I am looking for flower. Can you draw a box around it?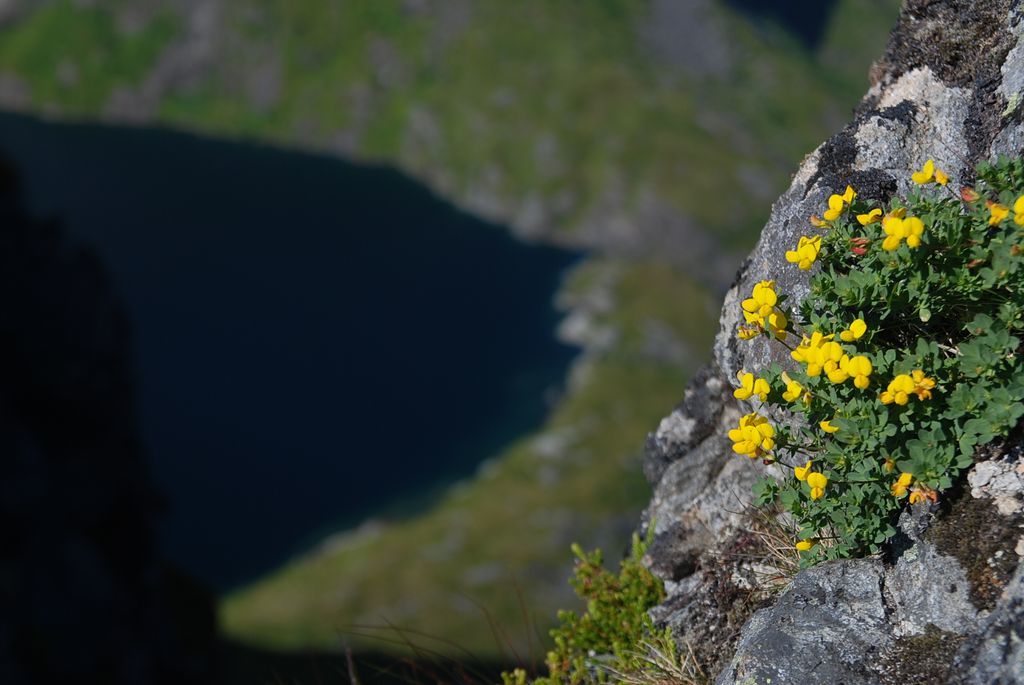
Sure, the bounding box is [x1=896, y1=473, x2=913, y2=497].
